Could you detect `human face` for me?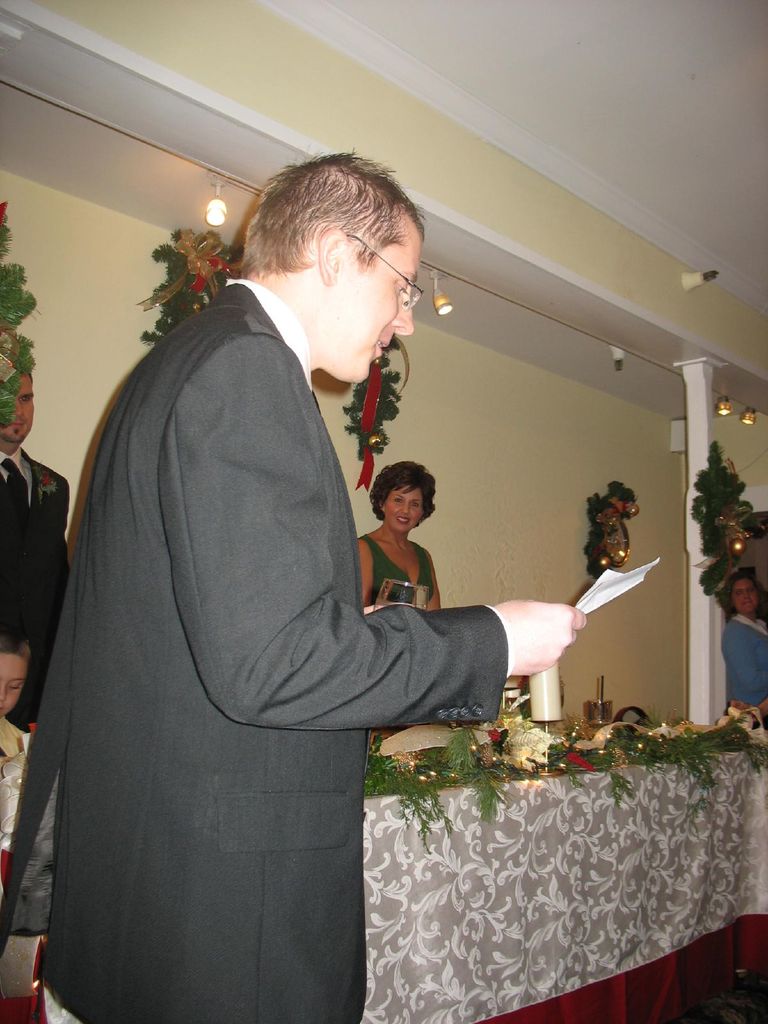
Detection result: [7,372,33,444].
